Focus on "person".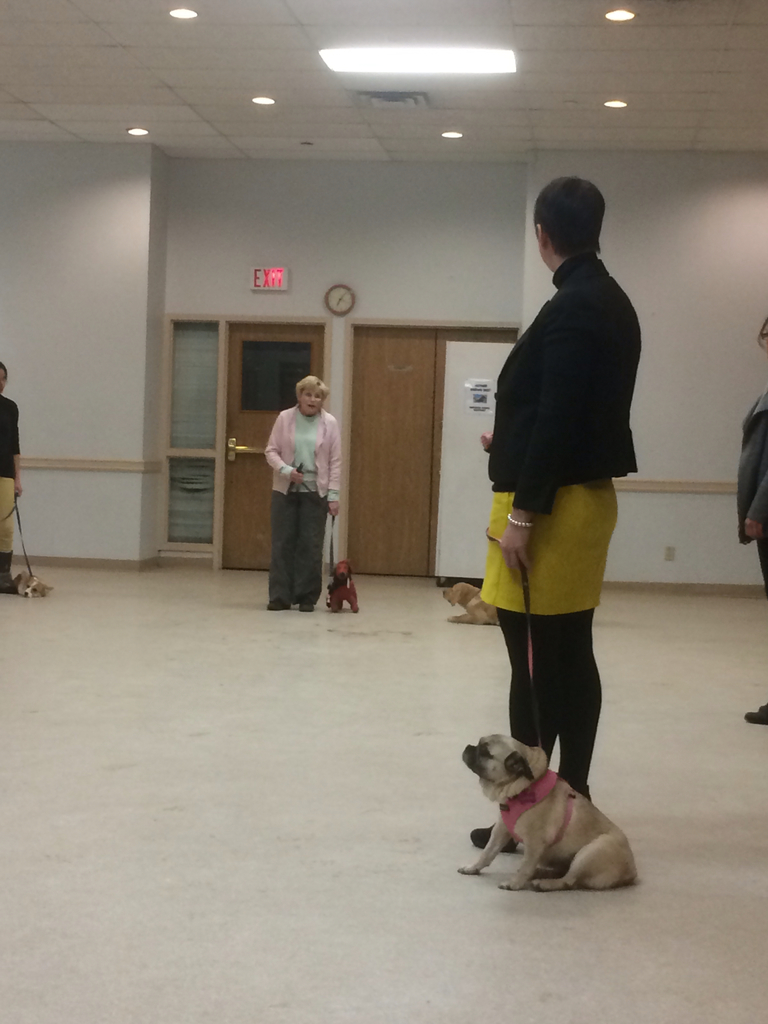
Focused at box=[0, 361, 22, 592].
